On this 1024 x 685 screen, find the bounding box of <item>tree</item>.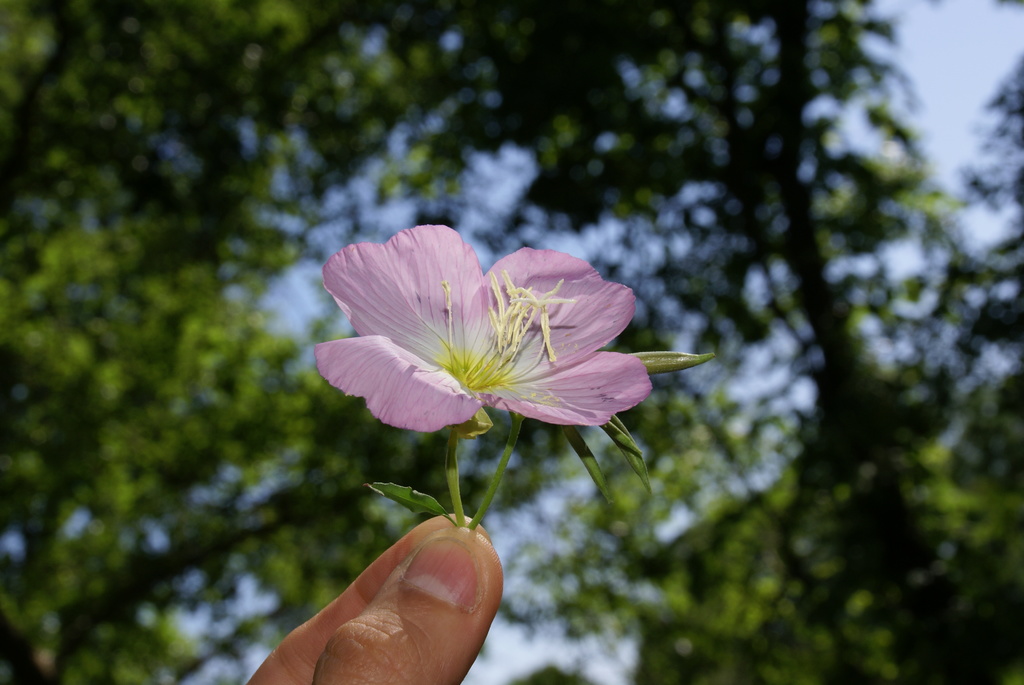
Bounding box: (left=332, top=3, right=1023, bottom=681).
